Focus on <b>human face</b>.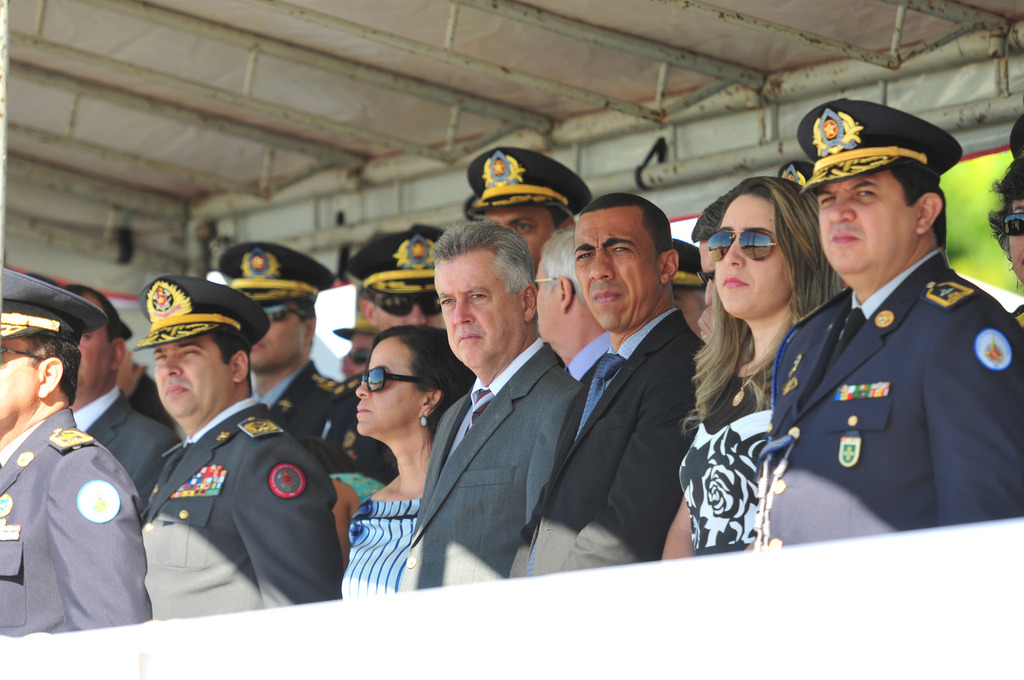
Focused at <box>572,214,660,336</box>.
